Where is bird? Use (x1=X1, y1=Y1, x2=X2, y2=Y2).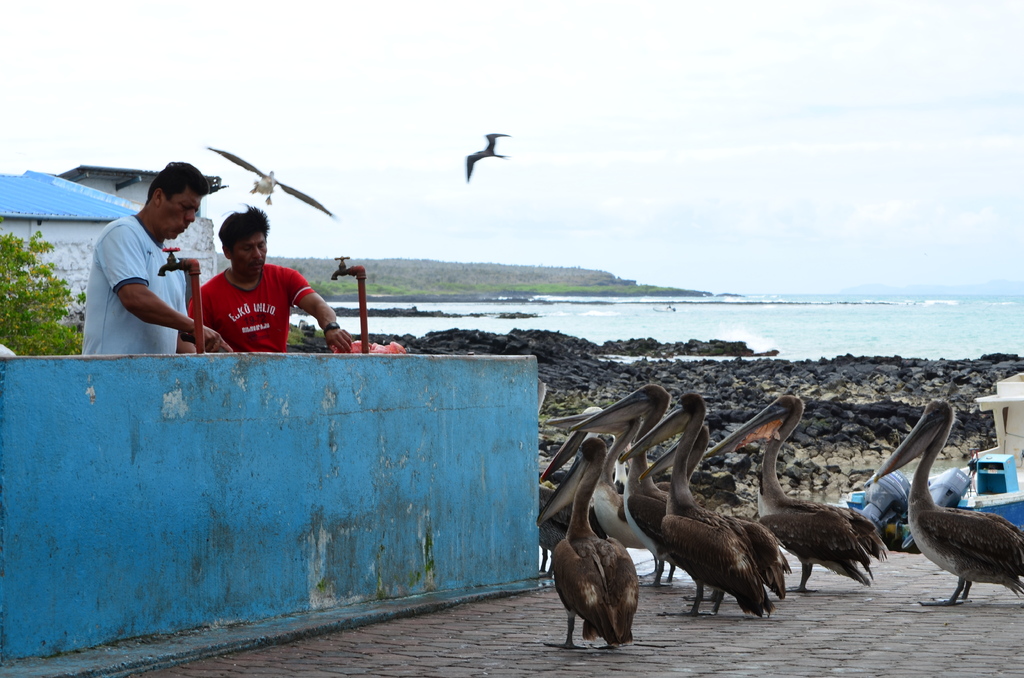
(x1=861, y1=397, x2=1023, y2=609).
